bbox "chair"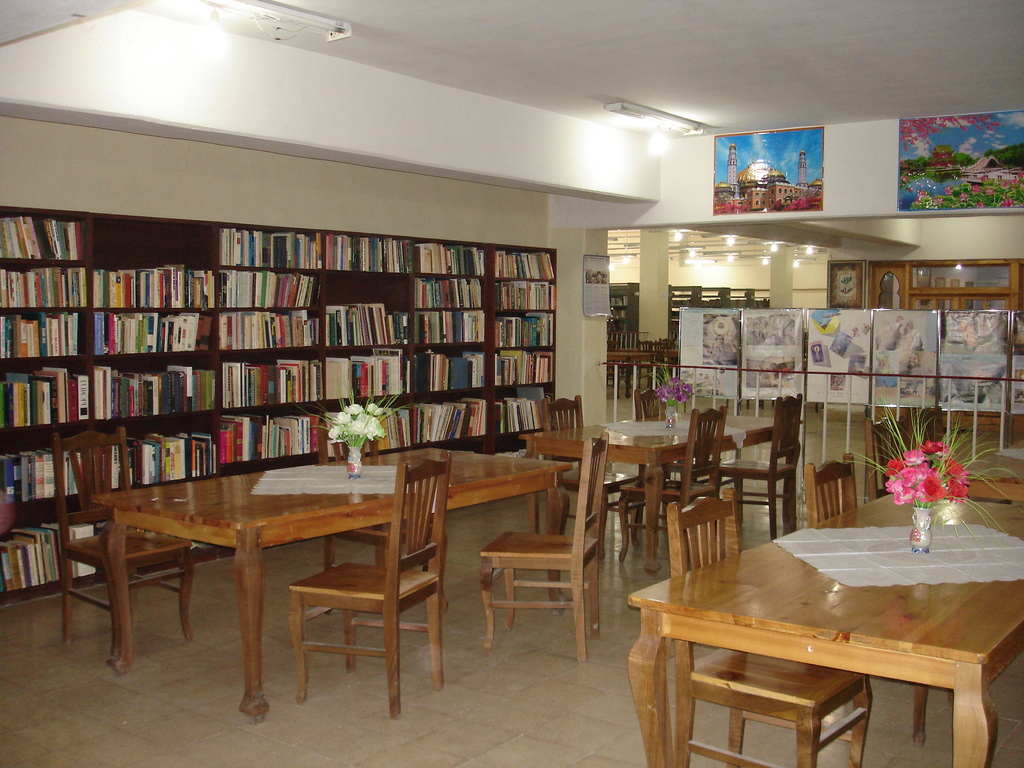
rect(467, 492, 600, 658)
